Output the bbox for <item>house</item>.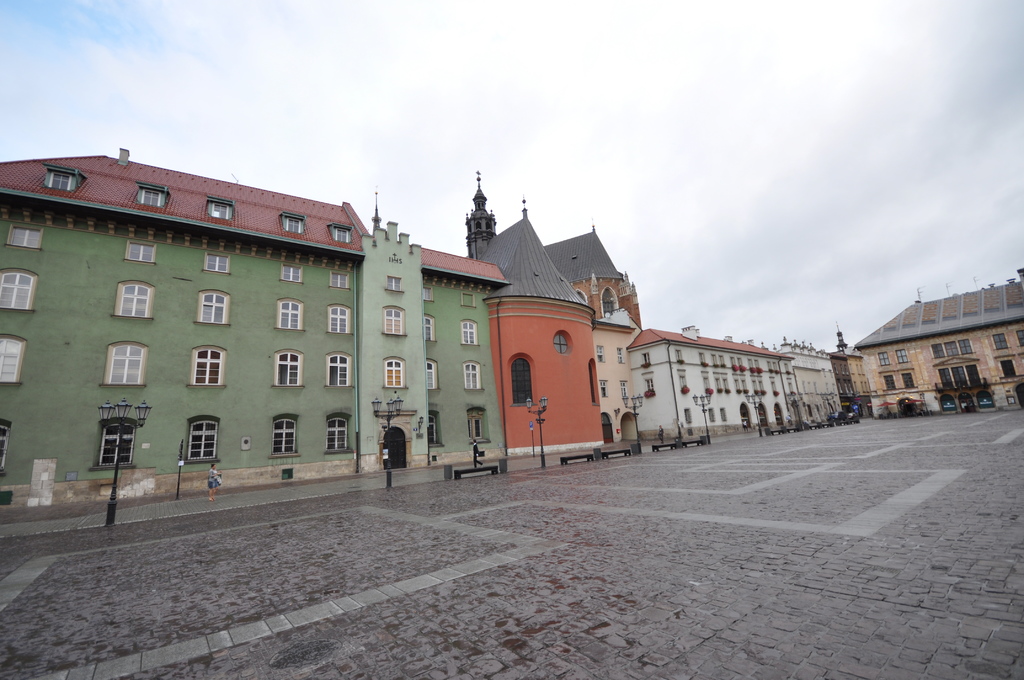
locate(473, 161, 653, 470).
